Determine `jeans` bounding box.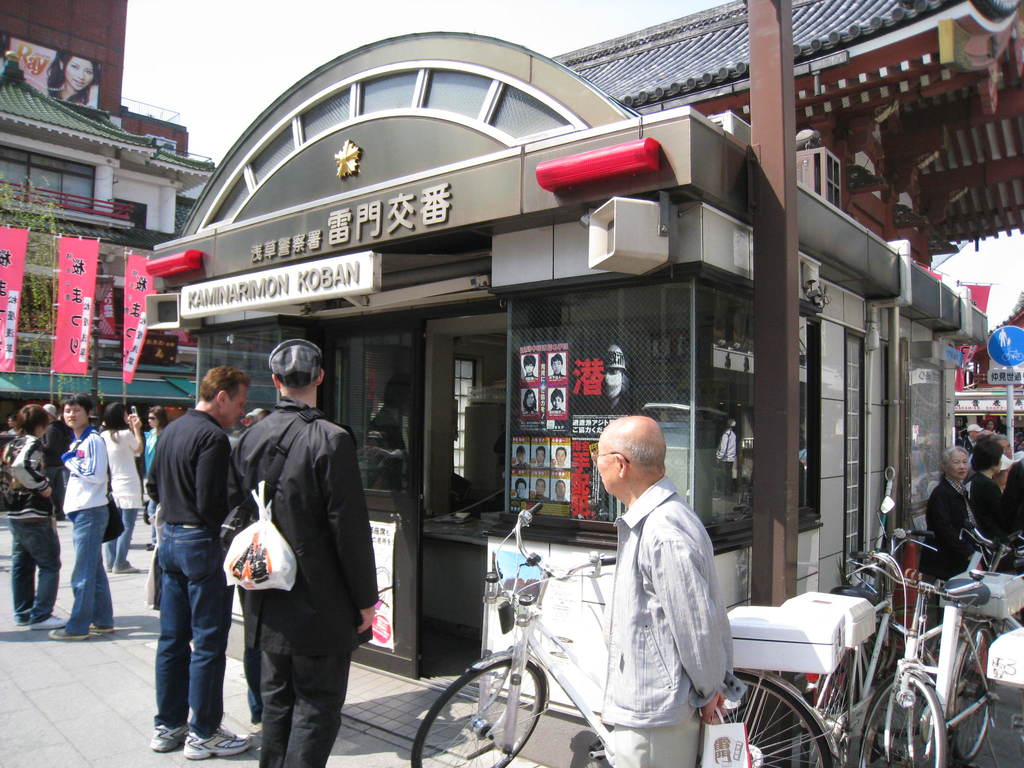
Determined: {"left": 595, "top": 719, "right": 704, "bottom": 767}.
